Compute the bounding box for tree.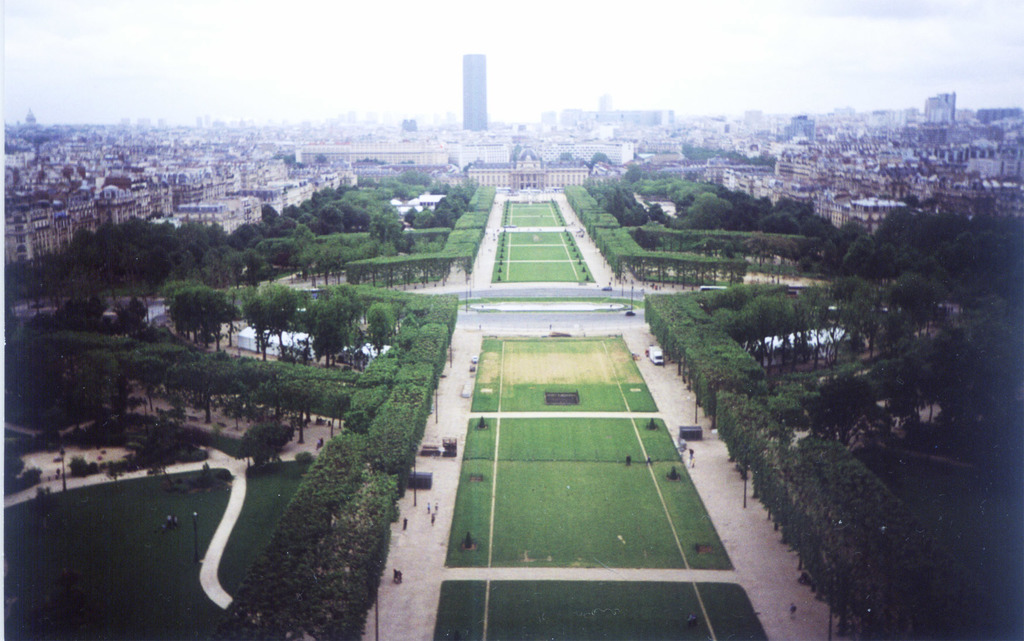
region(202, 288, 233, 358).
